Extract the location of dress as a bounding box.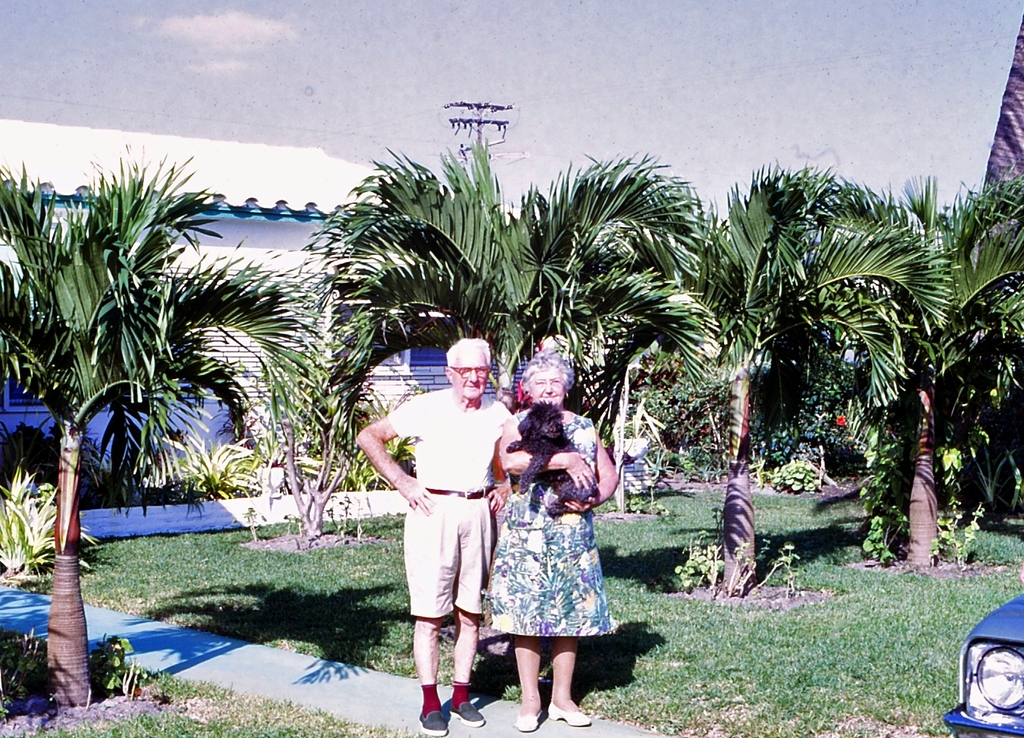
locate(490, 408, 618, 632).
